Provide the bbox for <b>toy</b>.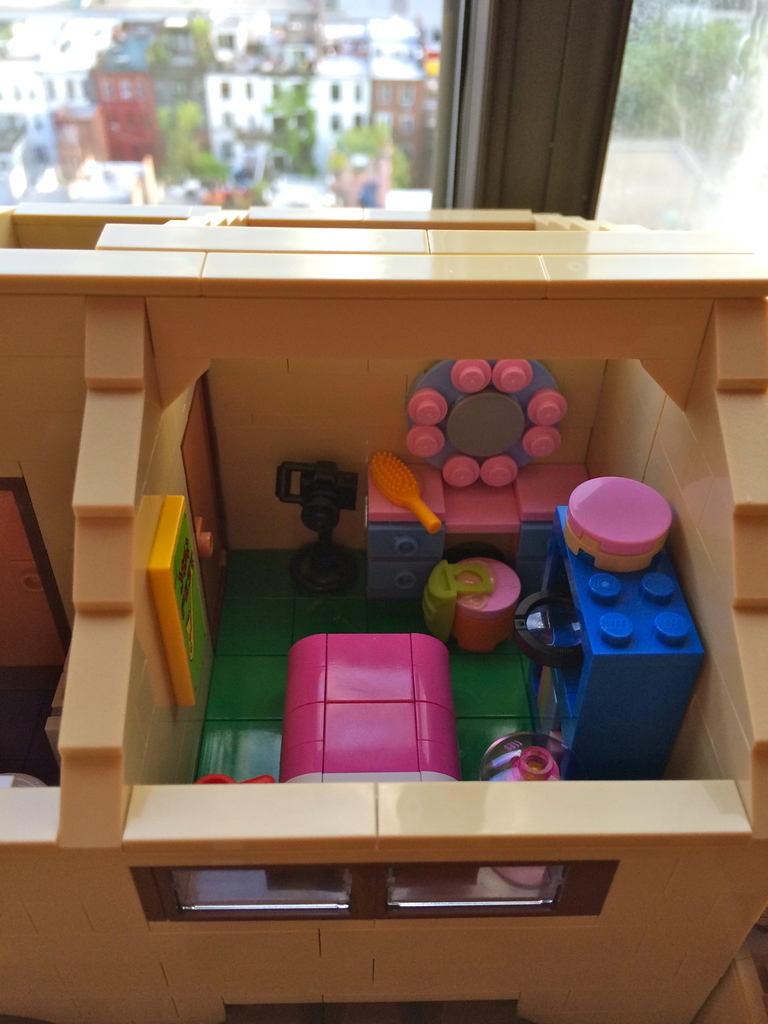
region(197, 772, 276, 786).
